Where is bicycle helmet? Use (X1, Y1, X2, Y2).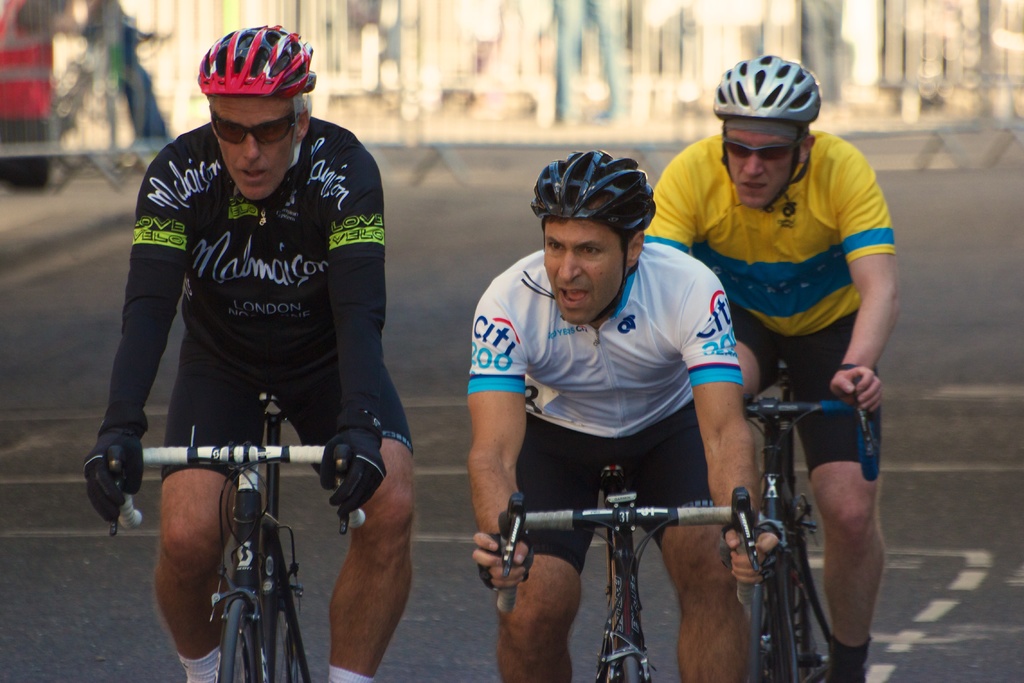
(719, 49, 819, 126).
